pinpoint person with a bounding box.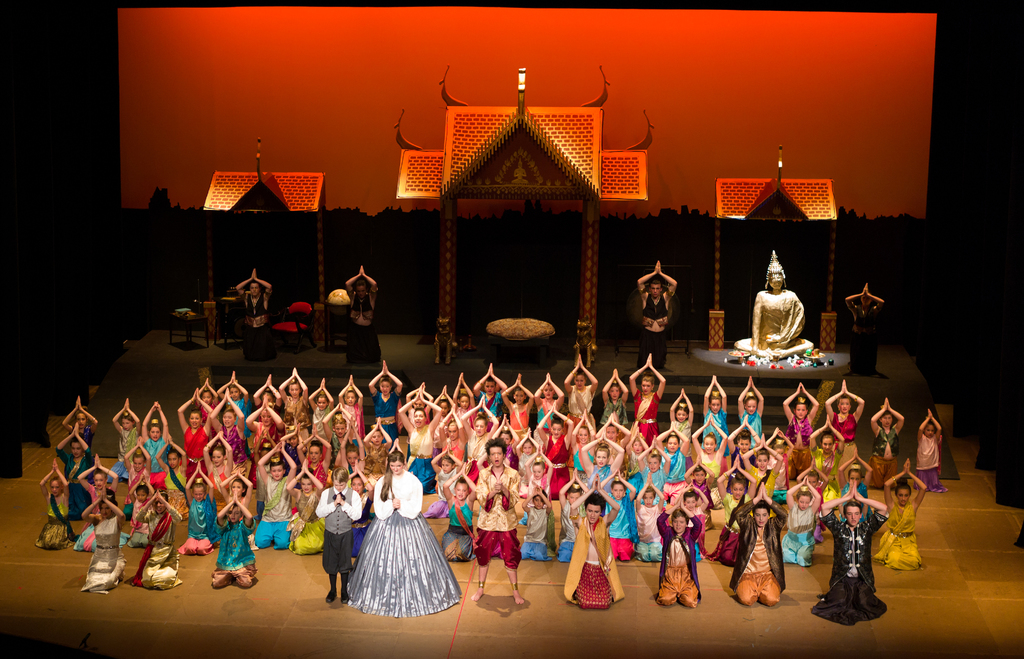
x1=81 y1=486 x2=126 y2=592.
